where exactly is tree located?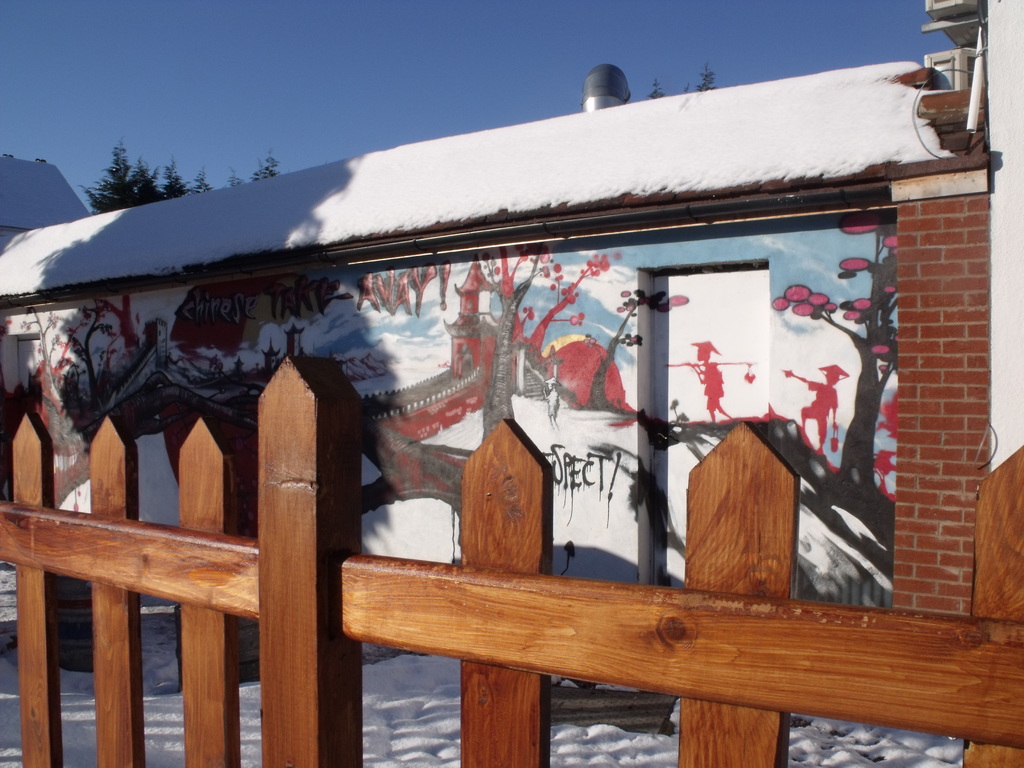
Its bounding box is BBox(475, 241, 610, 440).
